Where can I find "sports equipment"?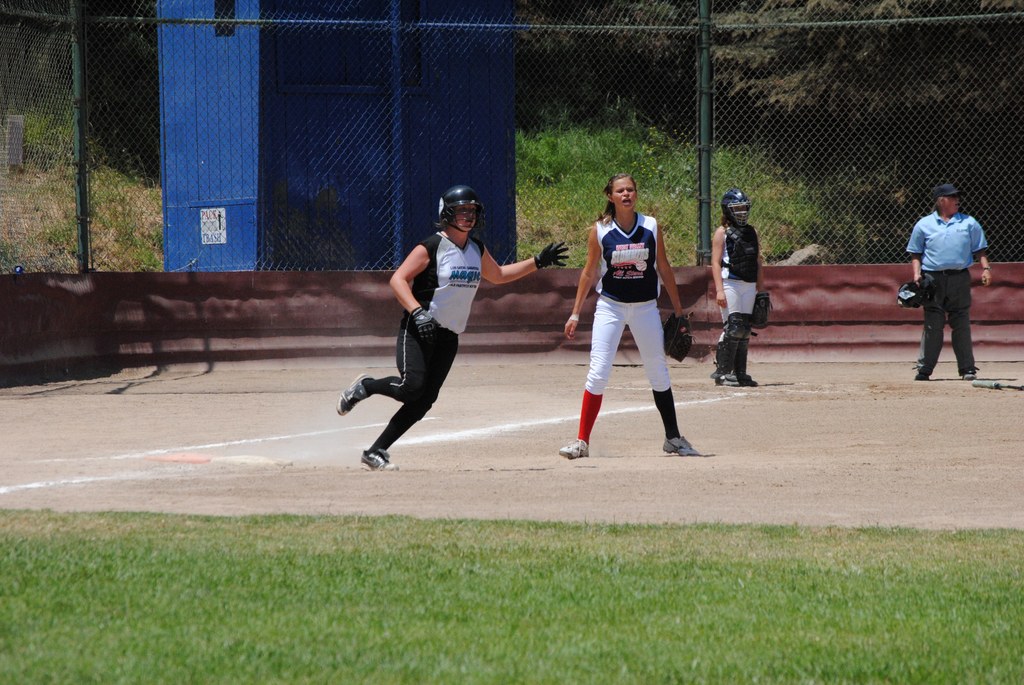
You can find it at crop(335, 371, 373, 415).
